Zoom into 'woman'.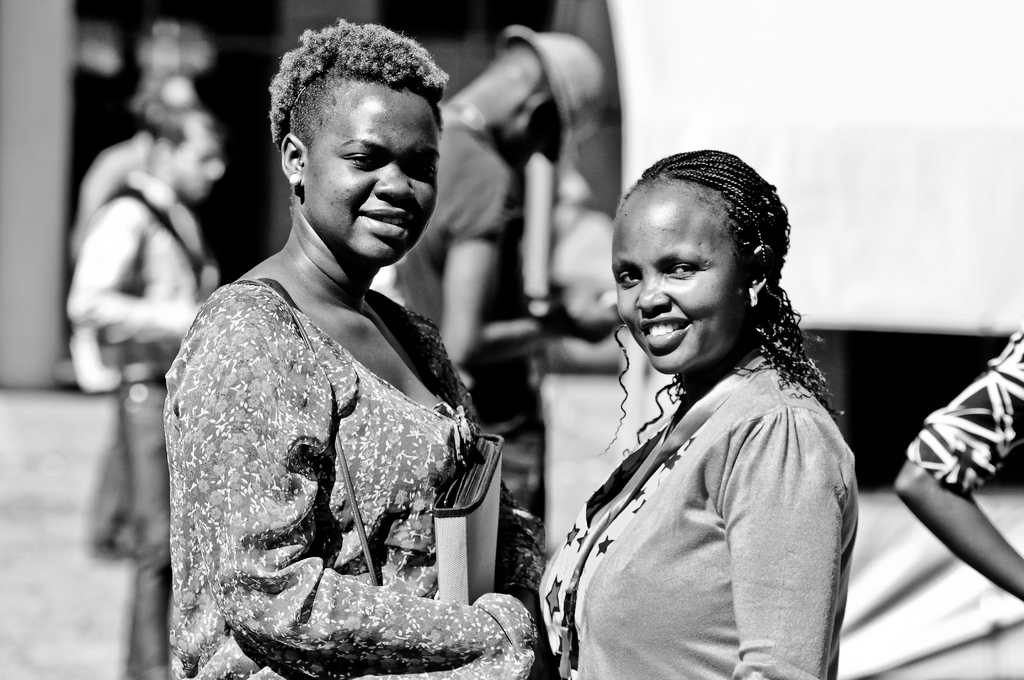
Zoom target: l=534, t=150, r=861, b=679.
